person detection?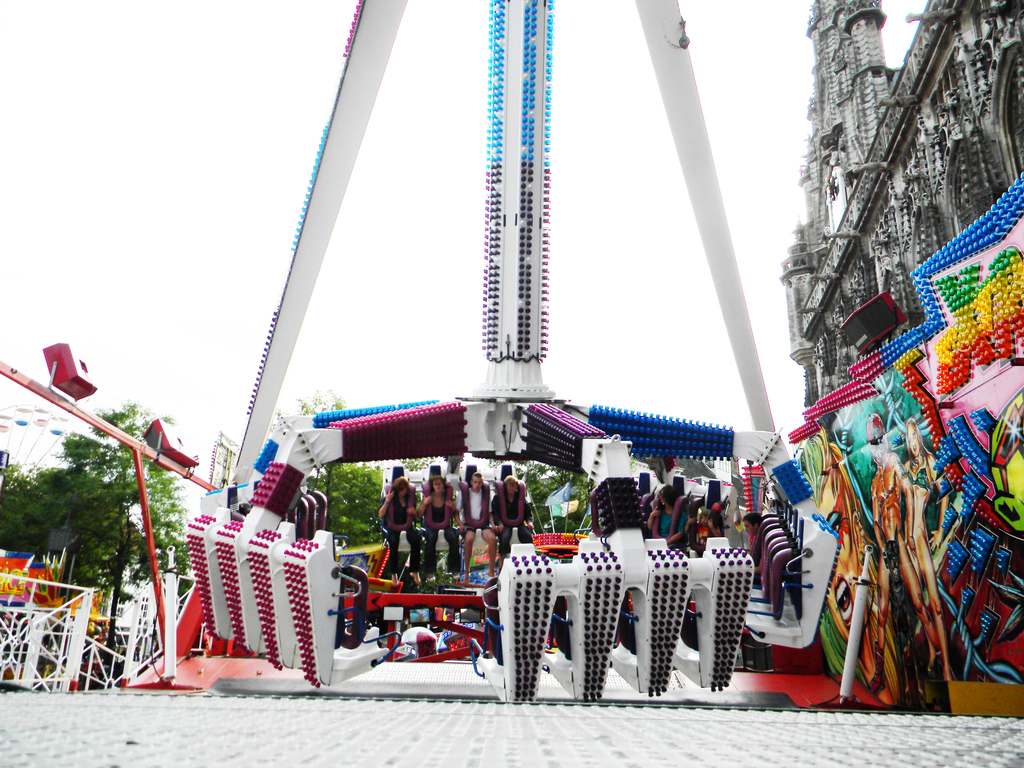
646, 484, 689, 552
